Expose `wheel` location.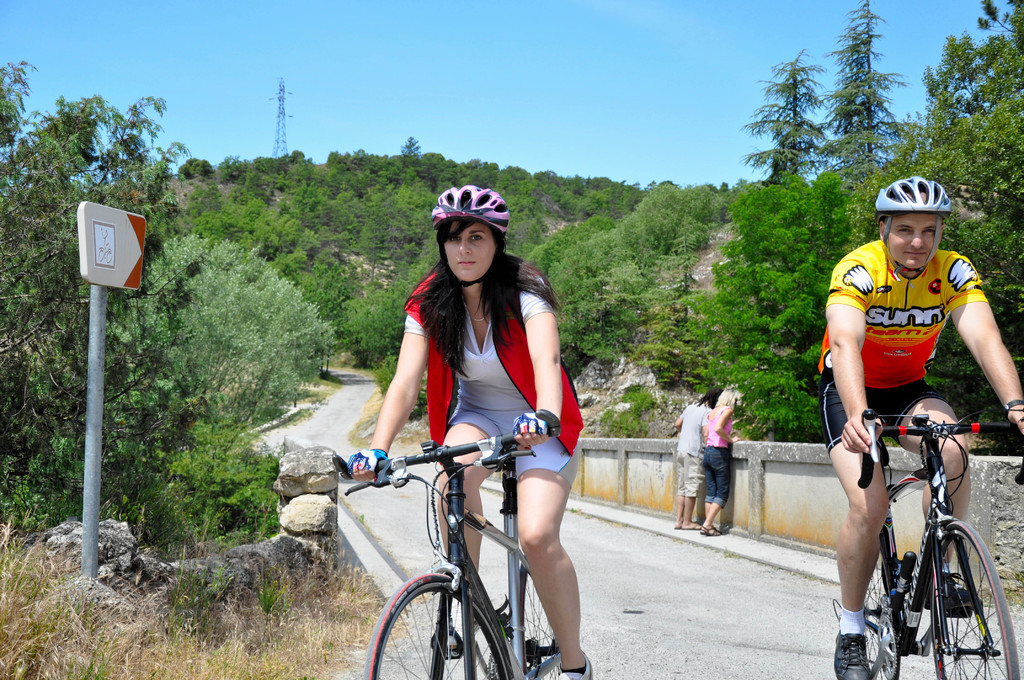
Exposed at 926:517:1018:679.
